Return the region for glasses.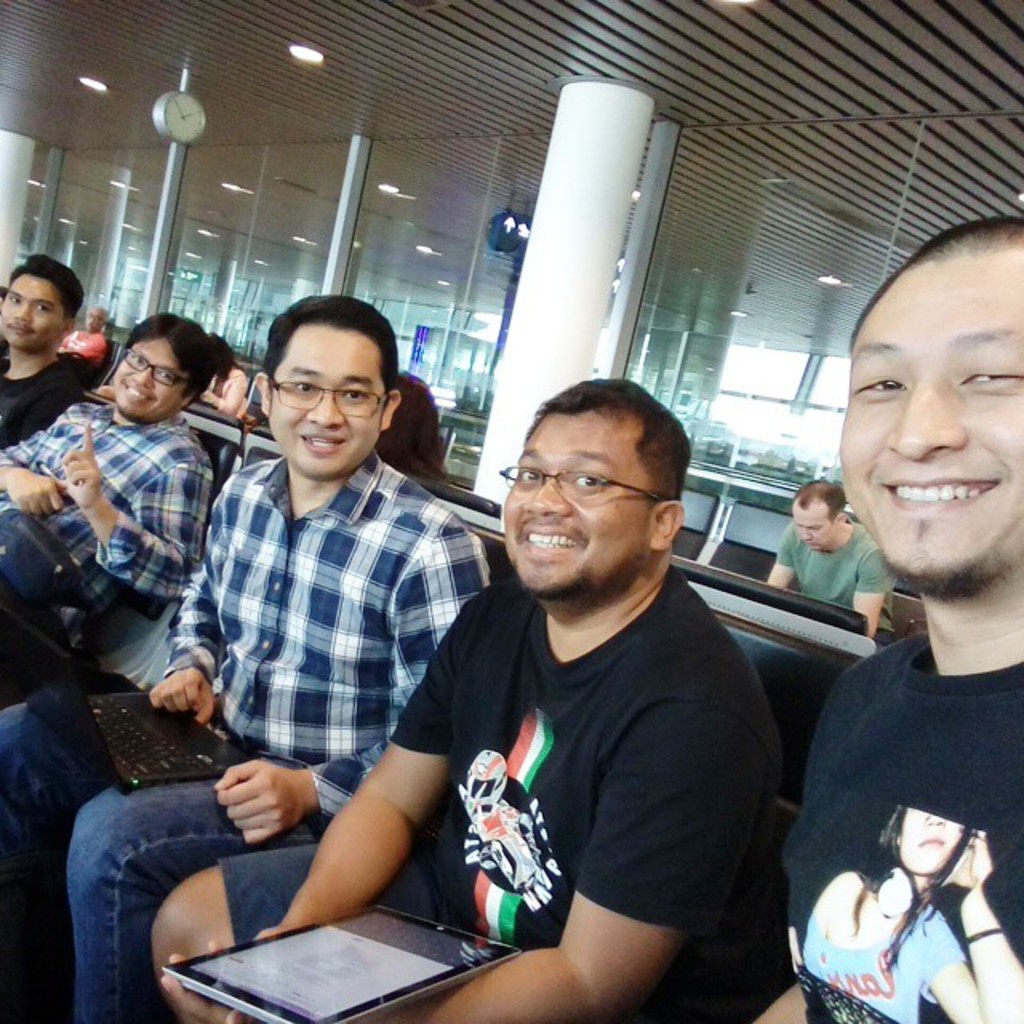
Rect(272, 370, 392, 419).
